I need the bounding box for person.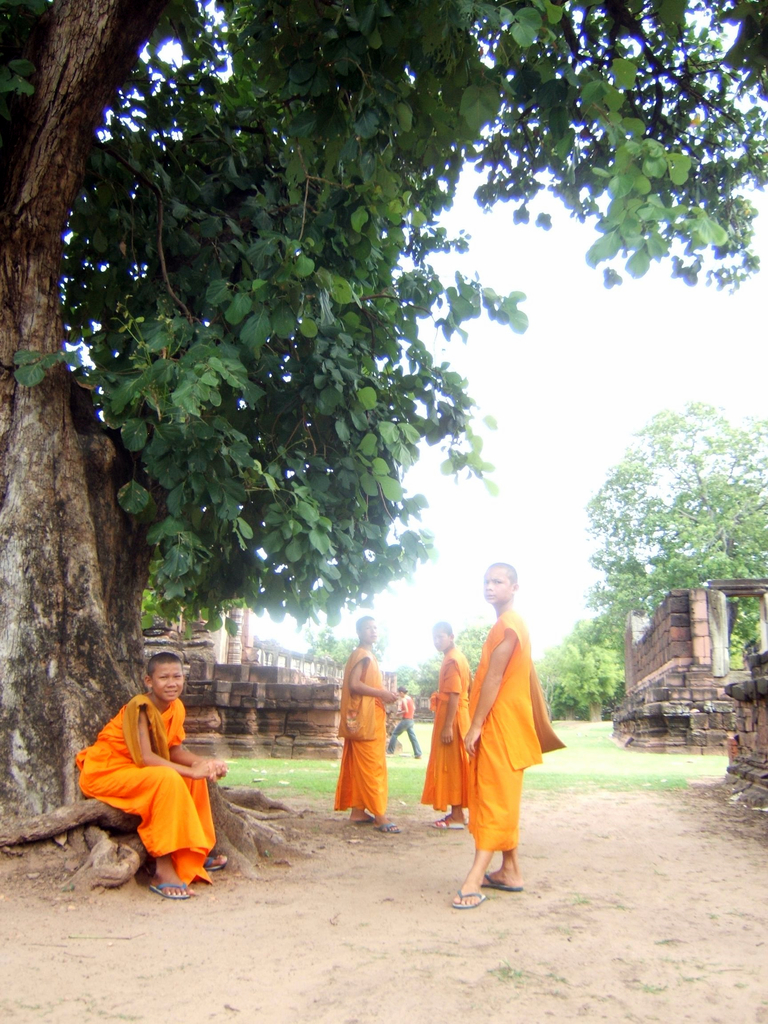
Here it is: bbox=(79, 652, 226, 900).
